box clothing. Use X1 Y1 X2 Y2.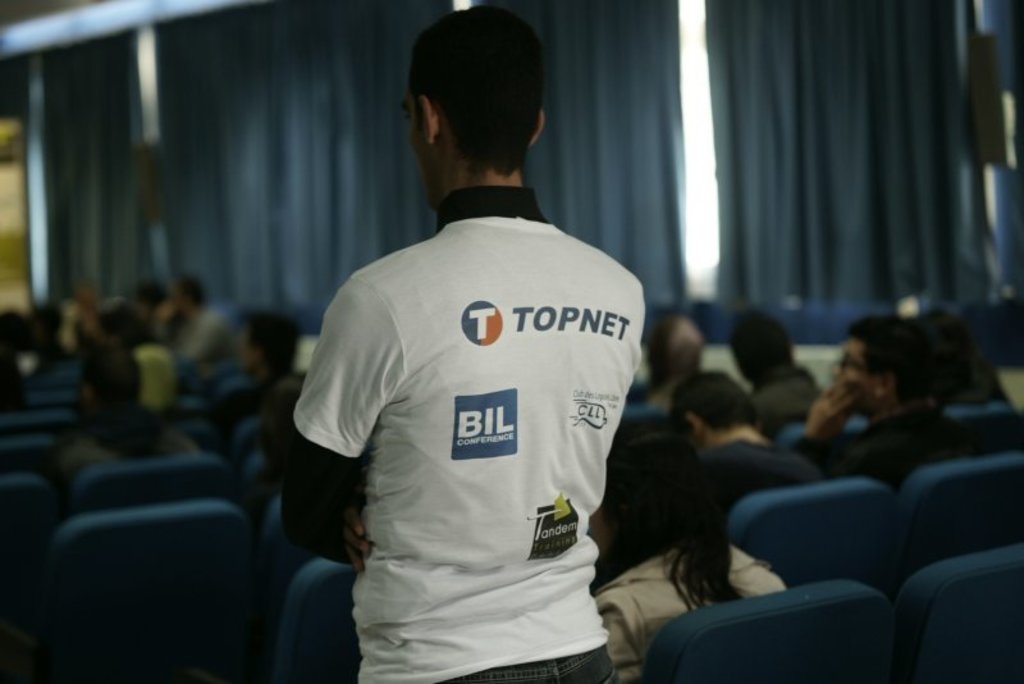
279 187 644 683.
